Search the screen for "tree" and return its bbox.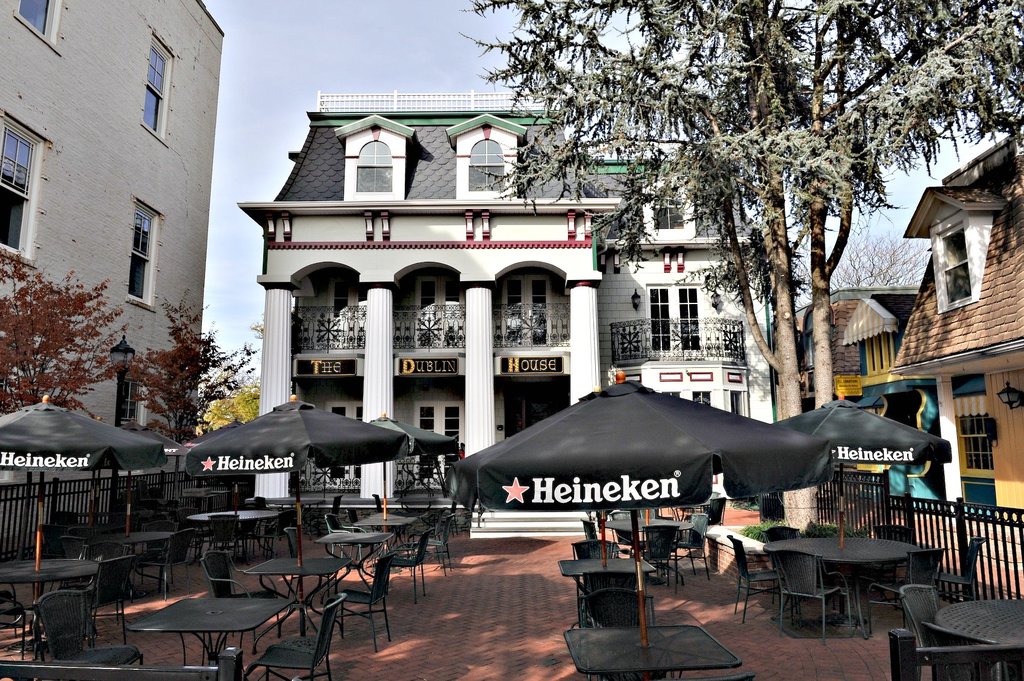
Found: locate(188, 319, 258, 442).
